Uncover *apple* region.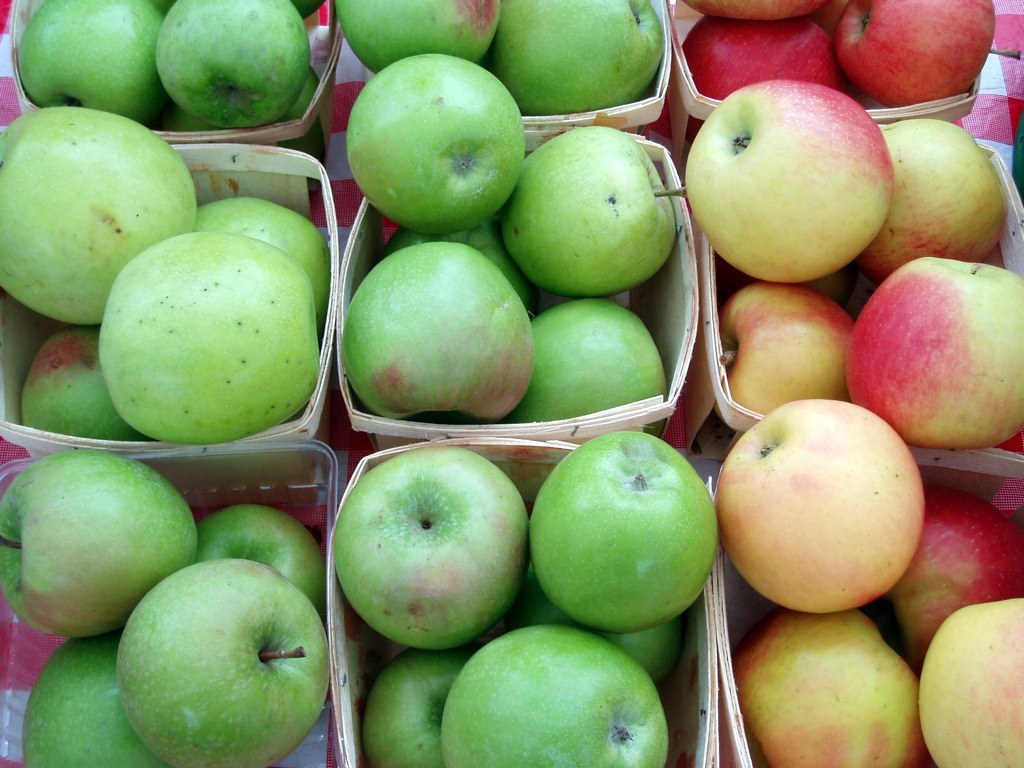
Uncovered: <bbox>680, 0, 828, 24</bbox>.
